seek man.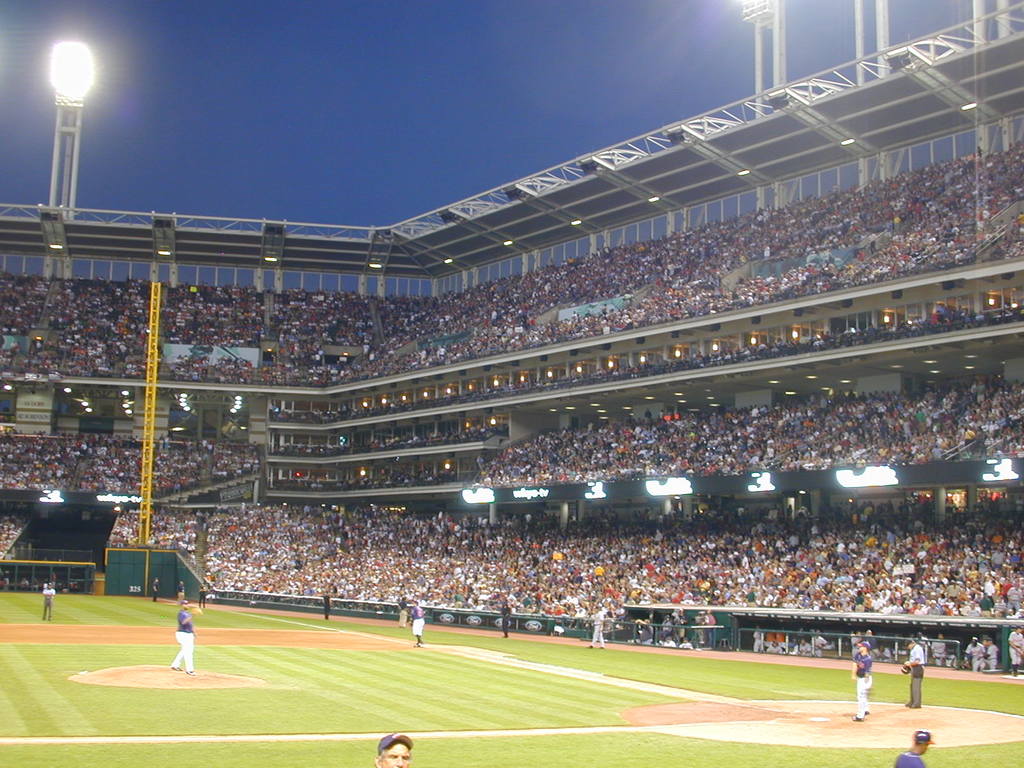
(847, 638, 874, 724).
